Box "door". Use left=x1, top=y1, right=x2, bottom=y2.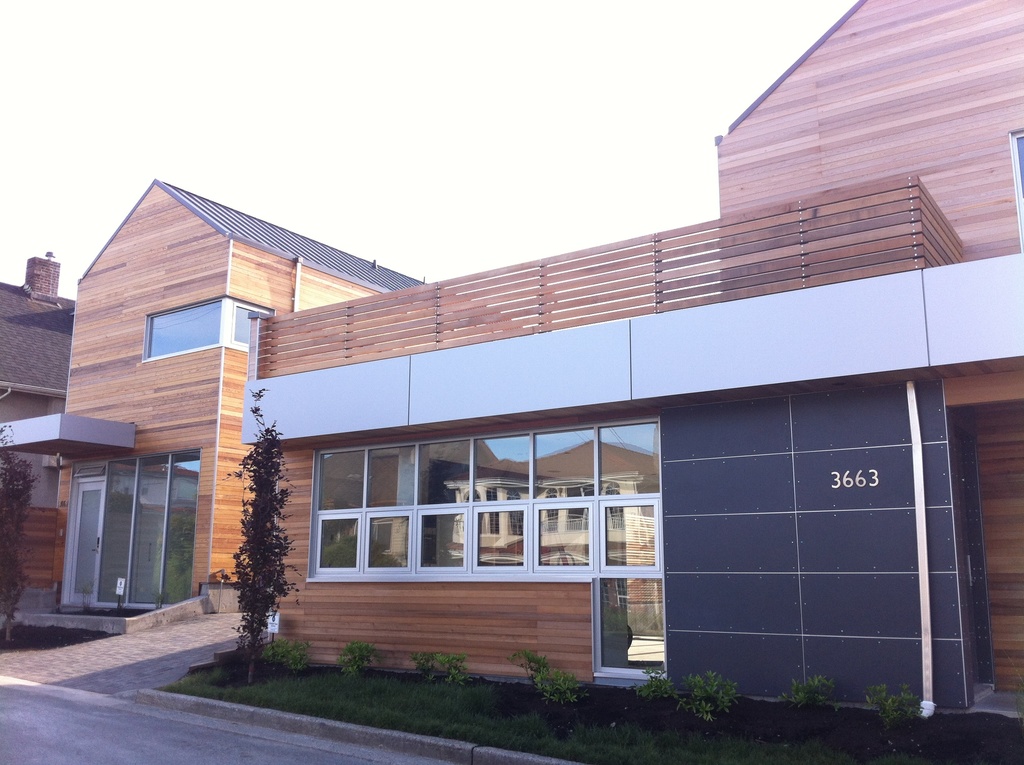
left=67, top=478, right=111, bottom=609.
